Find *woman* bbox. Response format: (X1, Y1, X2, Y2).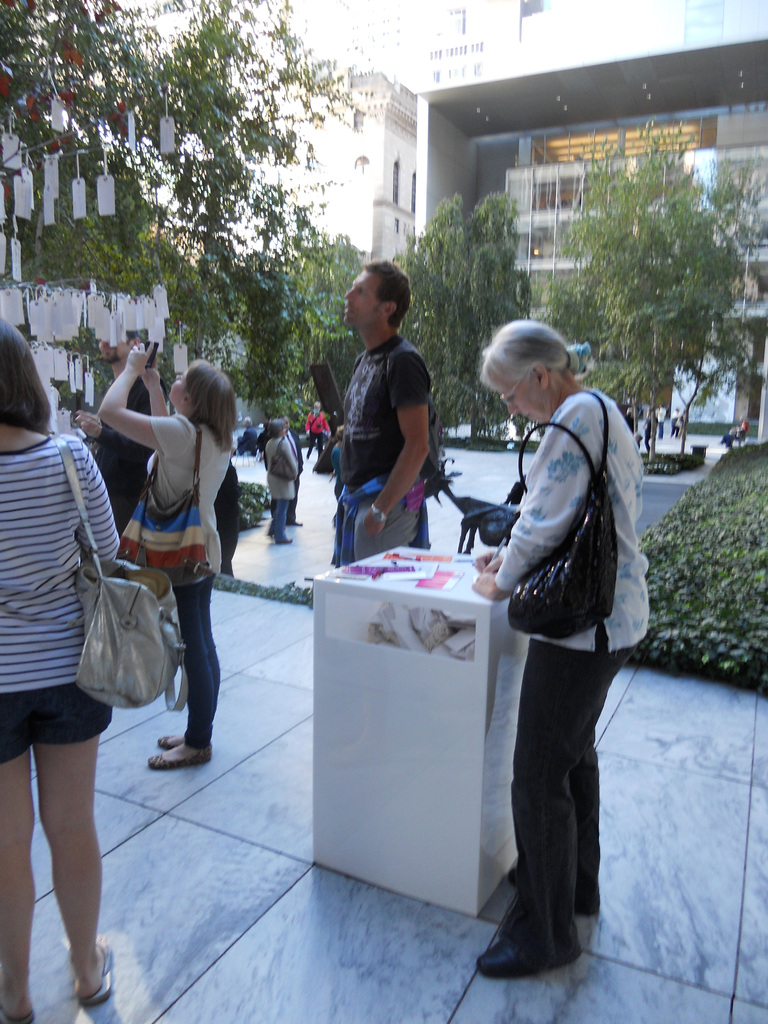
(261, 419, 303, 547).
